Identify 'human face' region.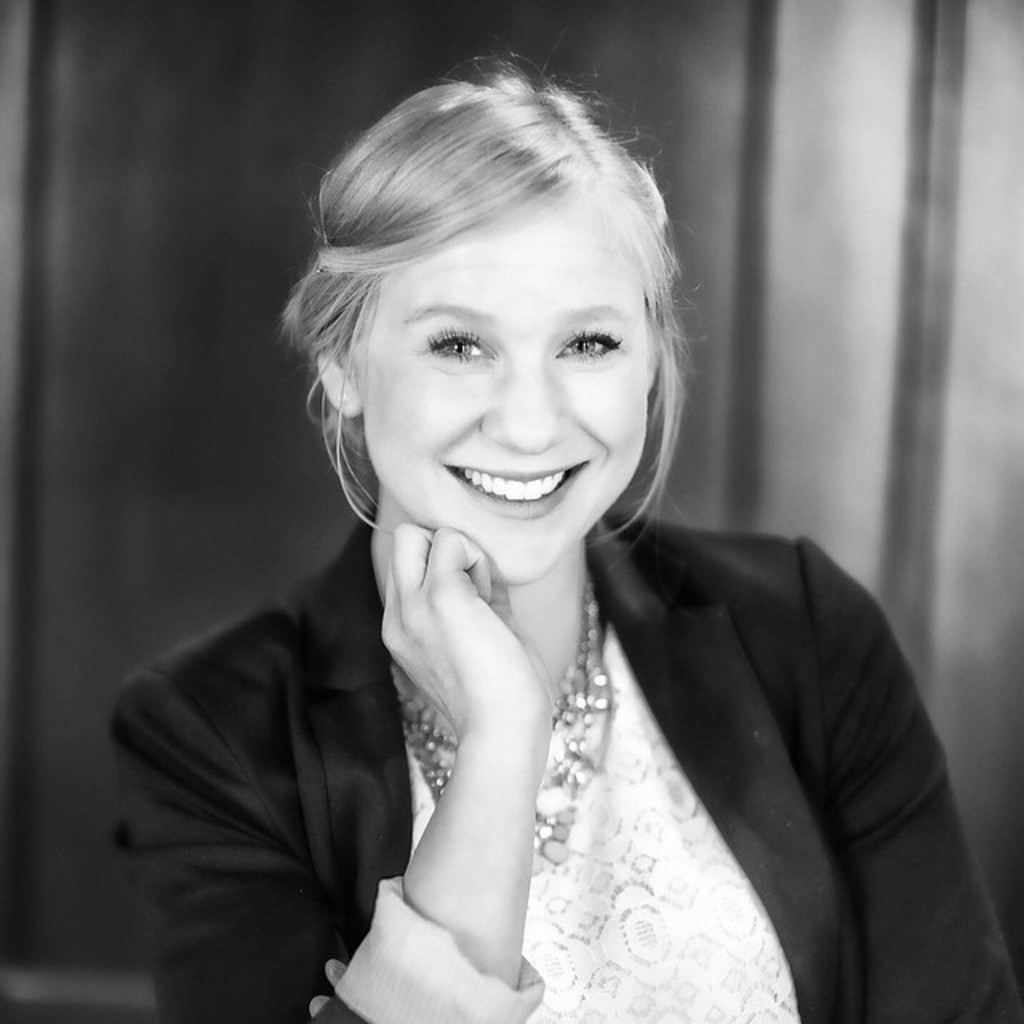
Region: select_region(363, 200, 650, 586).
